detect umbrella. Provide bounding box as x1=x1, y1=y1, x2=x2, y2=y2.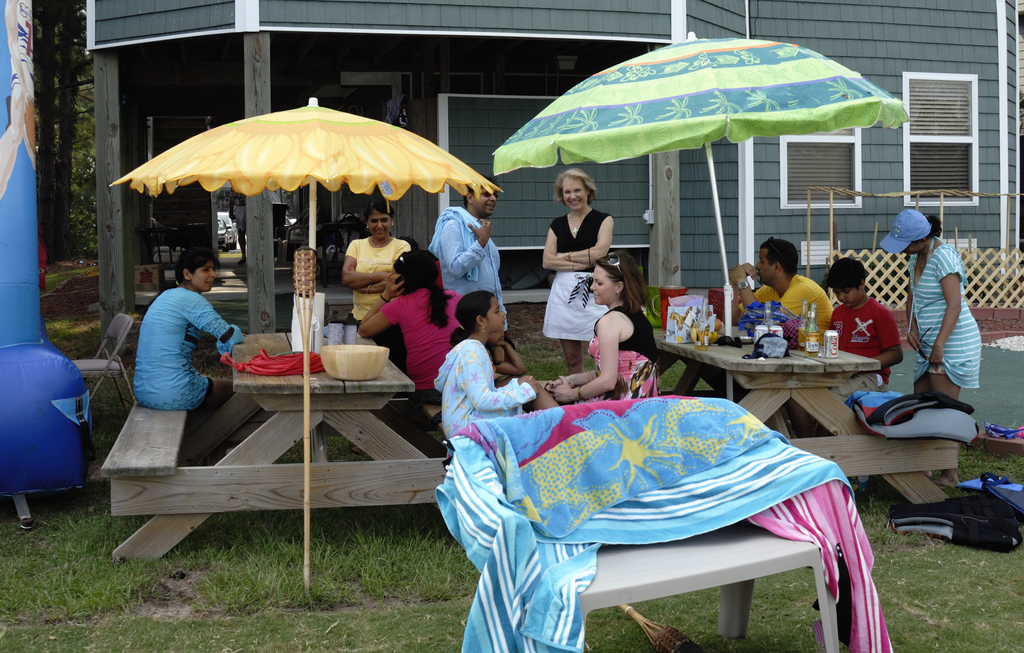
x1=491, y1=33, x2=908, y2=403.
